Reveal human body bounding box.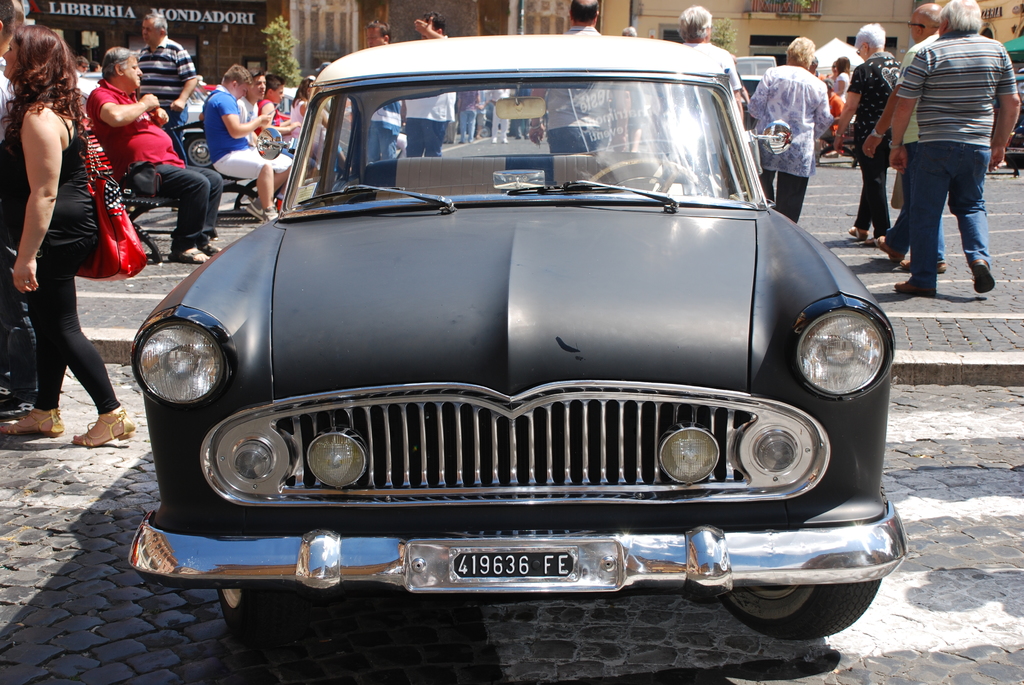
Revealed: select_region(409, 1, 456, 156).
